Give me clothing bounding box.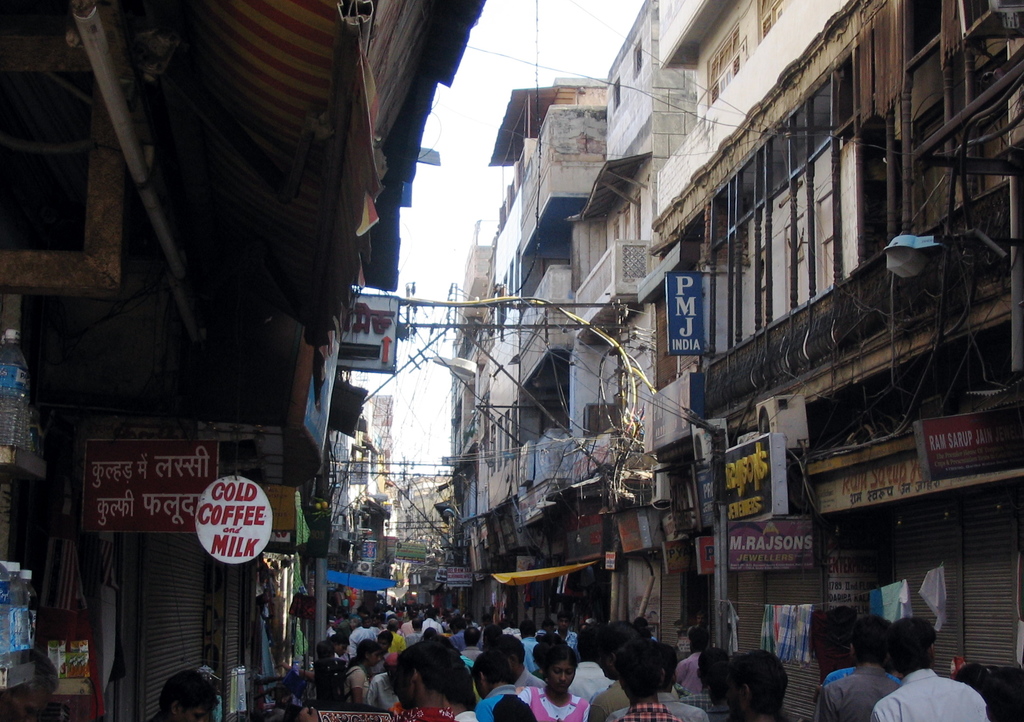
520:684:588:721.
